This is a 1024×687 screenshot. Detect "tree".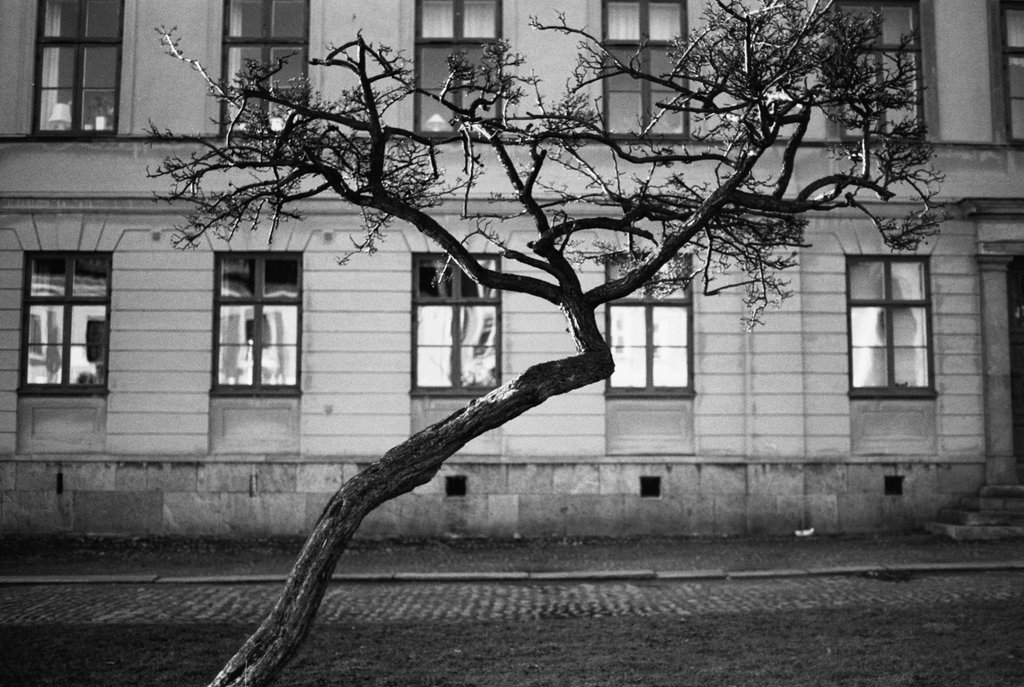
[left=140, top=0, right=952, bottom=686].
